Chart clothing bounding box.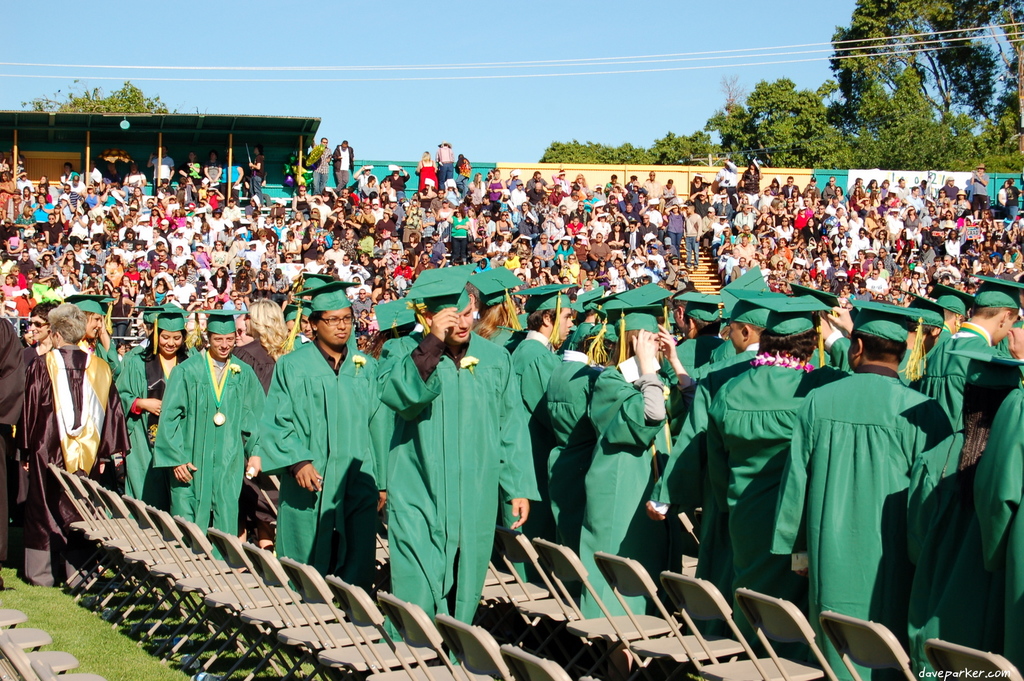
Charted: x1=253, y1=322, x2=394, y2=579.
